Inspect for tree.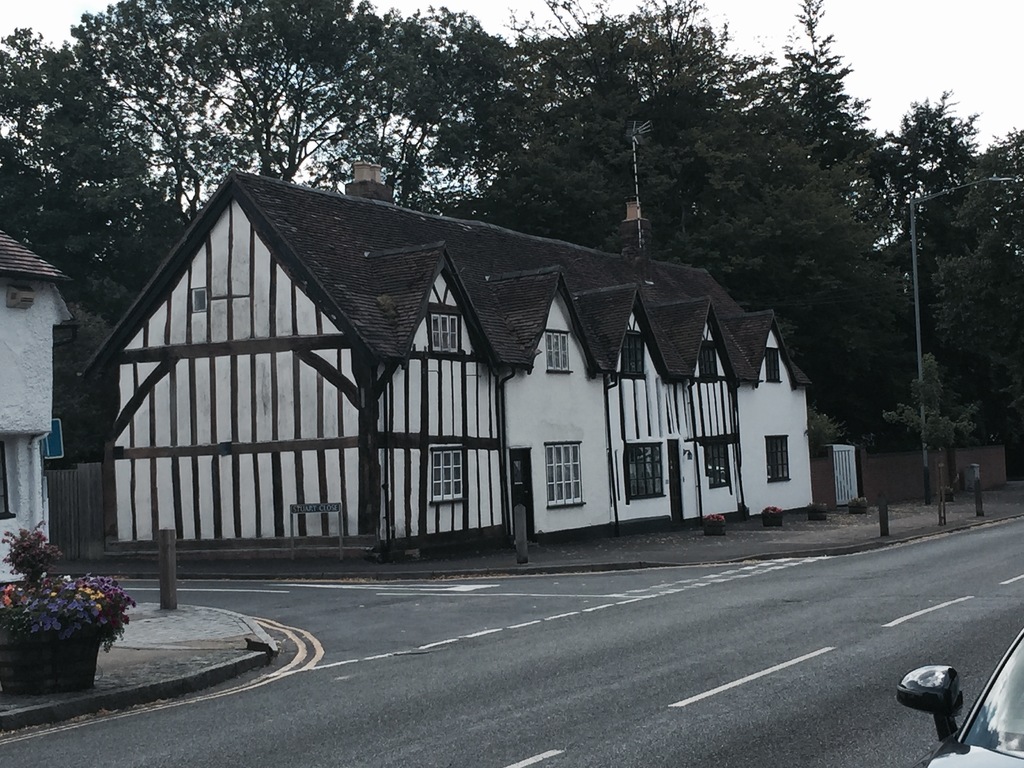
Inspection: x1=723 y1=184 x2=925 y2=444.
